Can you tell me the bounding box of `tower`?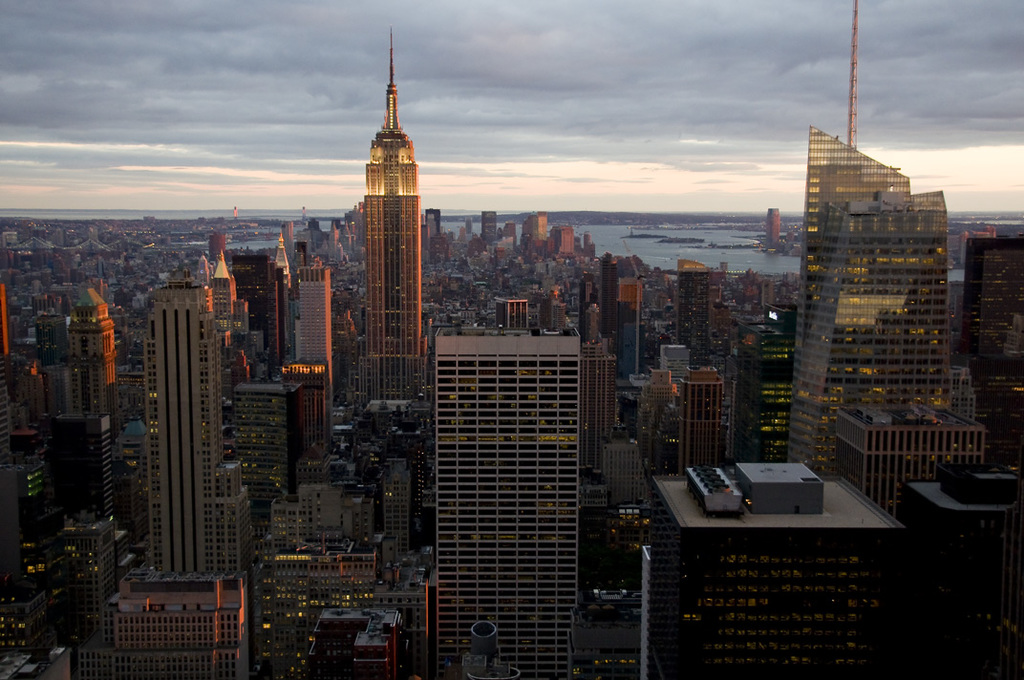
(136, 272, 259, 571).
